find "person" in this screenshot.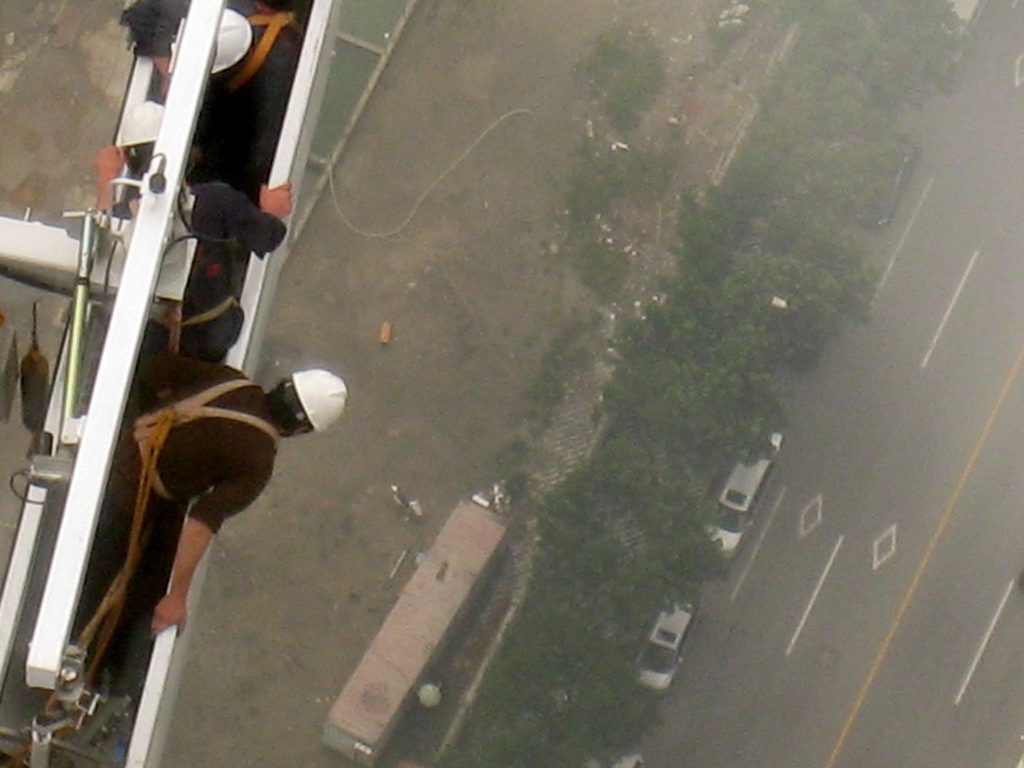
The bounding box for "person" is (left=90, top=369, right=348, bottom=646).
